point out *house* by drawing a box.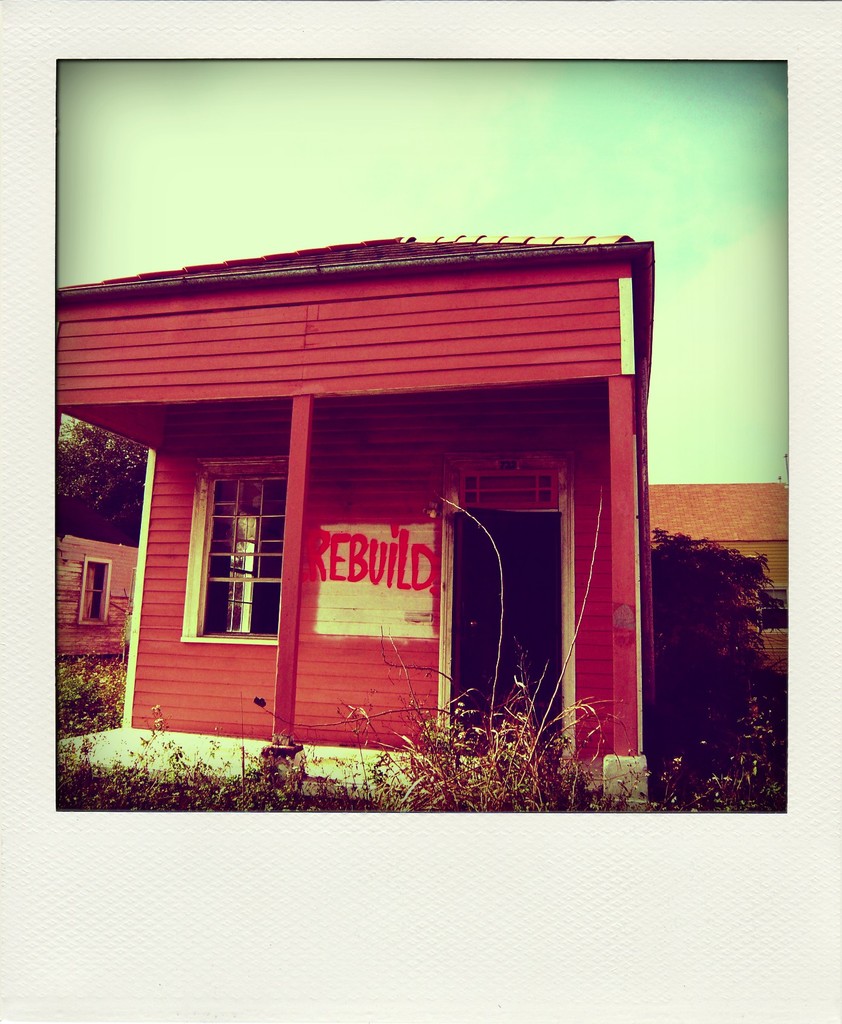
[51, 229, 653, 805].
